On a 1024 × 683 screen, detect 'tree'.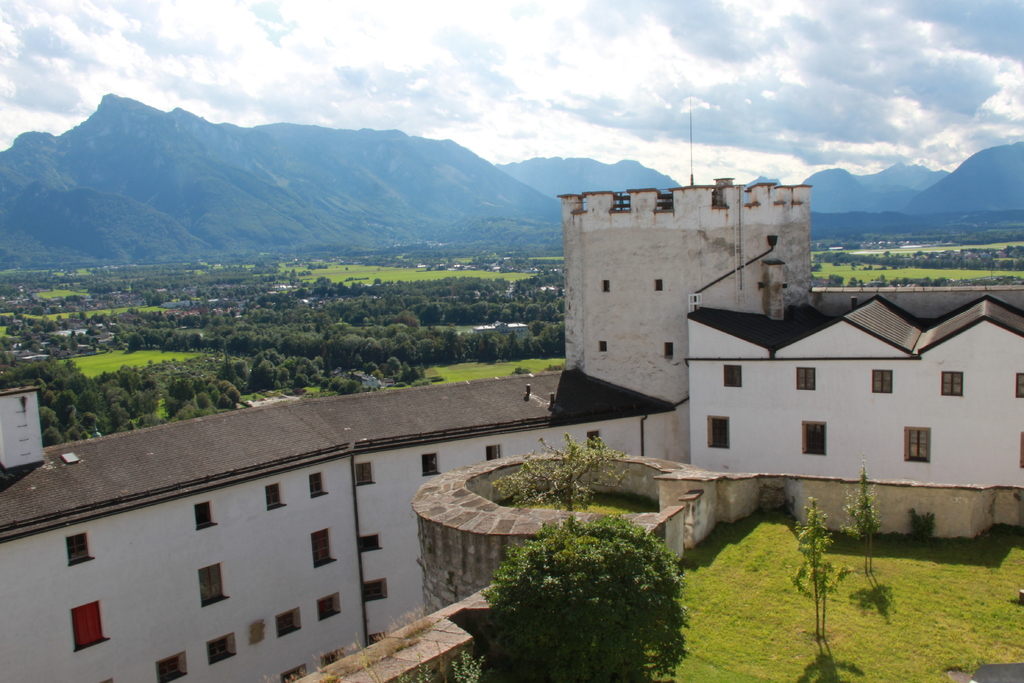
box=[0, 82, 1023, 466].
